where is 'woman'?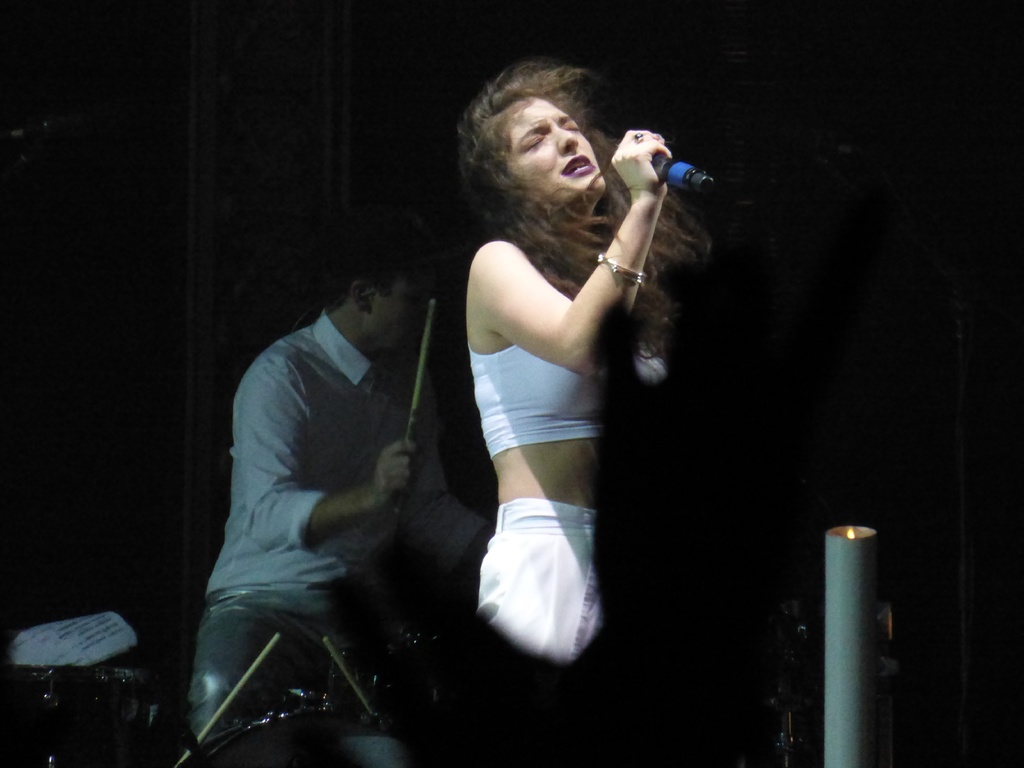
x1=436, y1=11, x2=669, y2=765.
